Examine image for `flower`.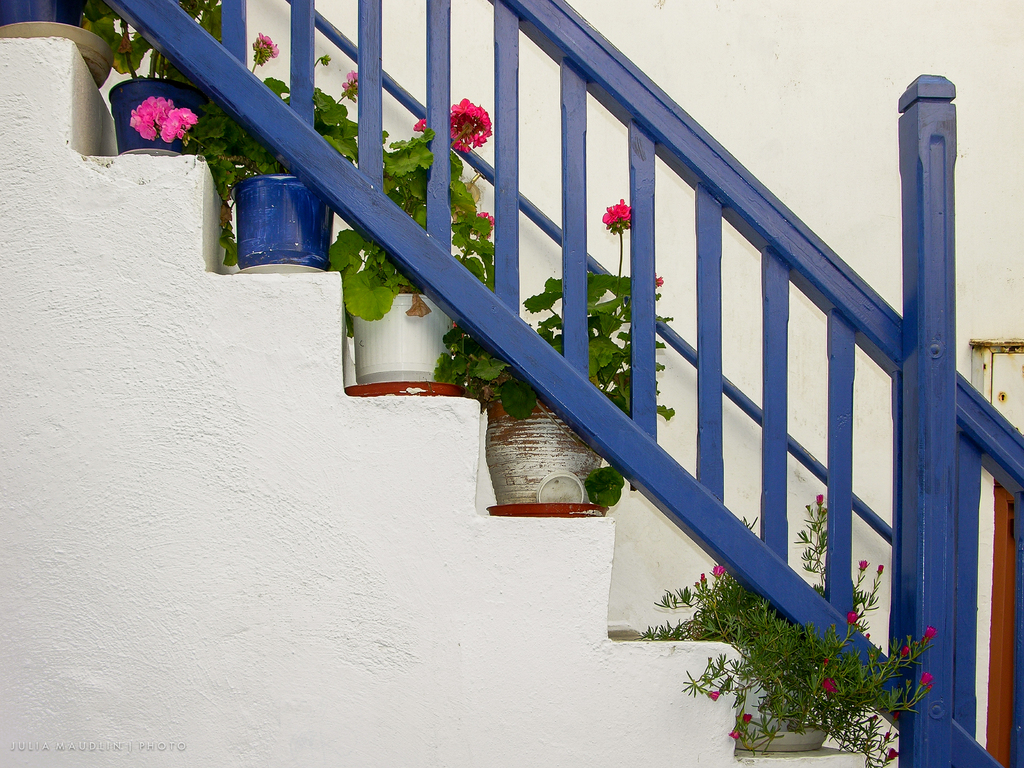
Examination result: 656:273:664:286.
